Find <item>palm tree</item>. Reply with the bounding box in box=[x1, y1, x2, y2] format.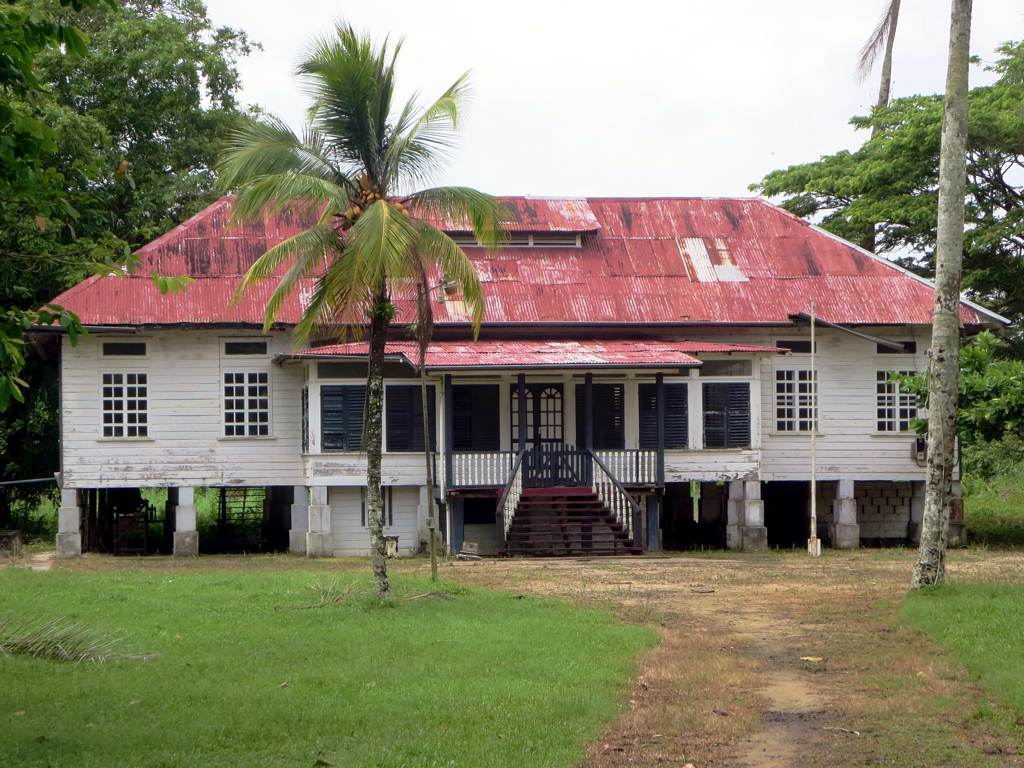
box=[200, 24, 518, 597].
